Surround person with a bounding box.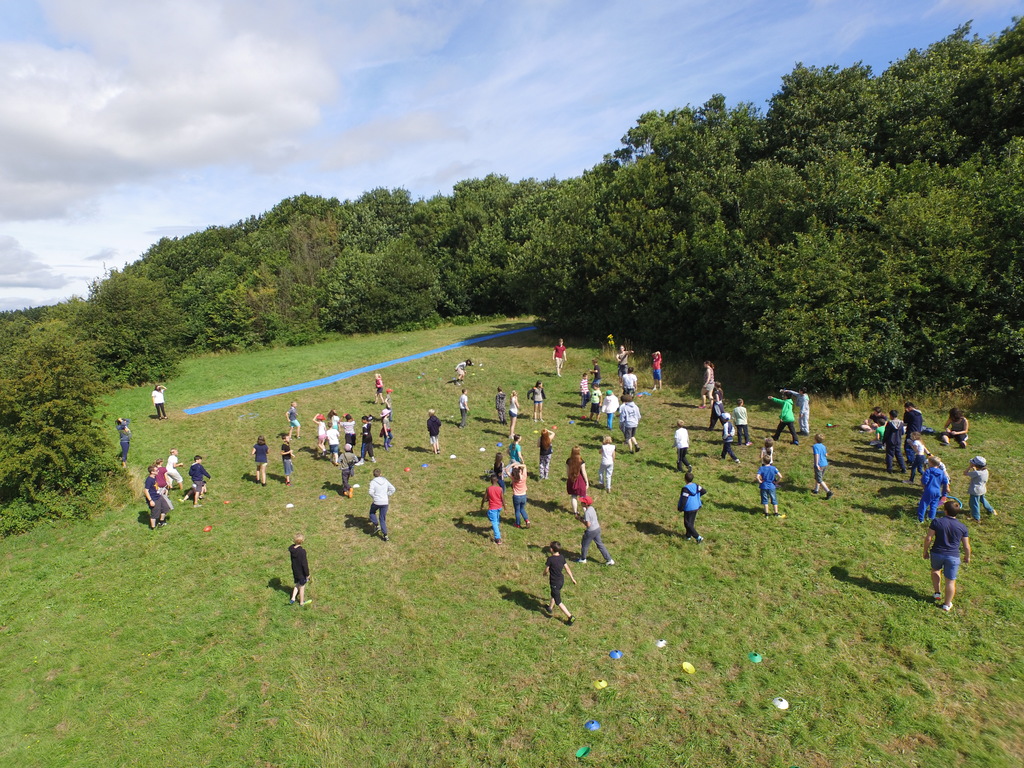
crop(881, 413, 909, 474).
